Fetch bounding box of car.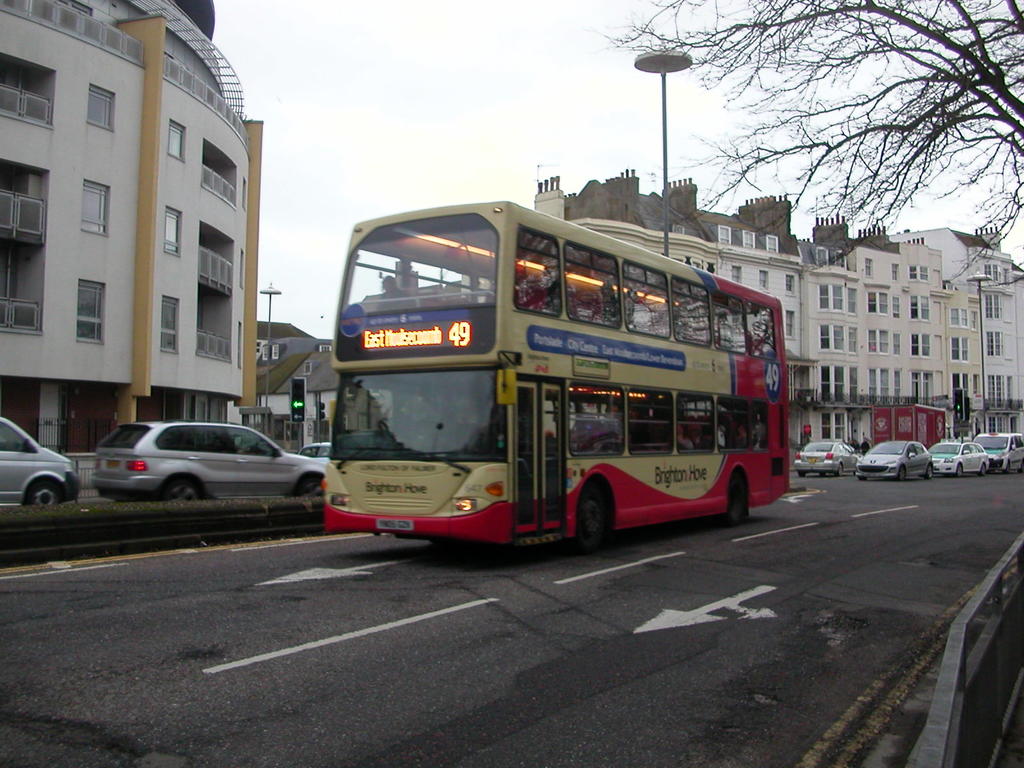
Bbox: box=[925, 442, 990, 478].
